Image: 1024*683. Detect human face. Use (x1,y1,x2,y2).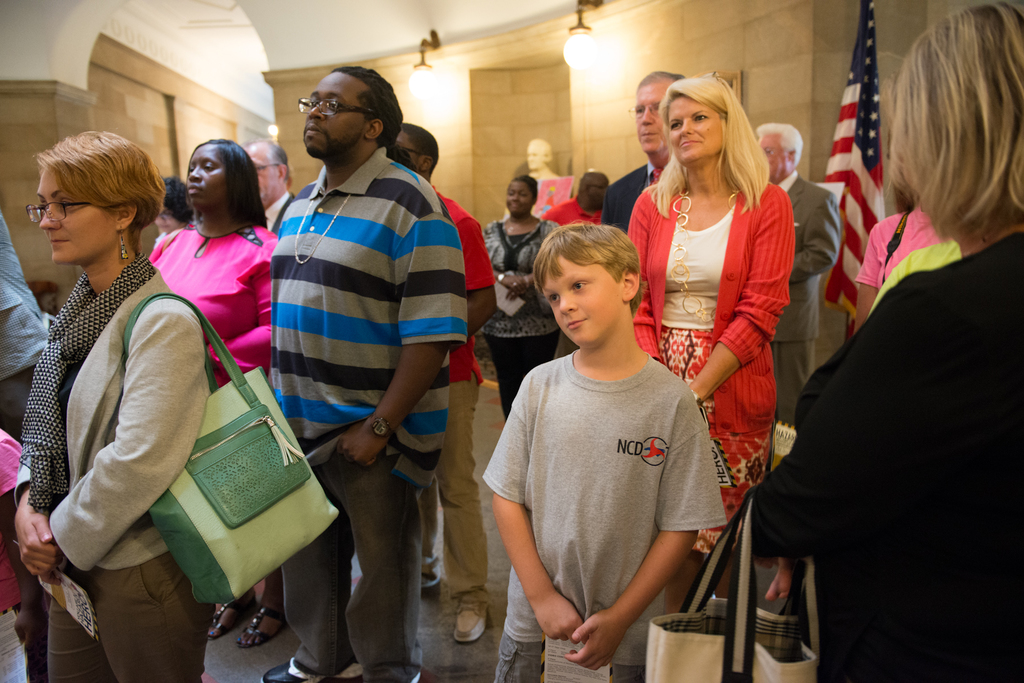
(507,182,532,214).
